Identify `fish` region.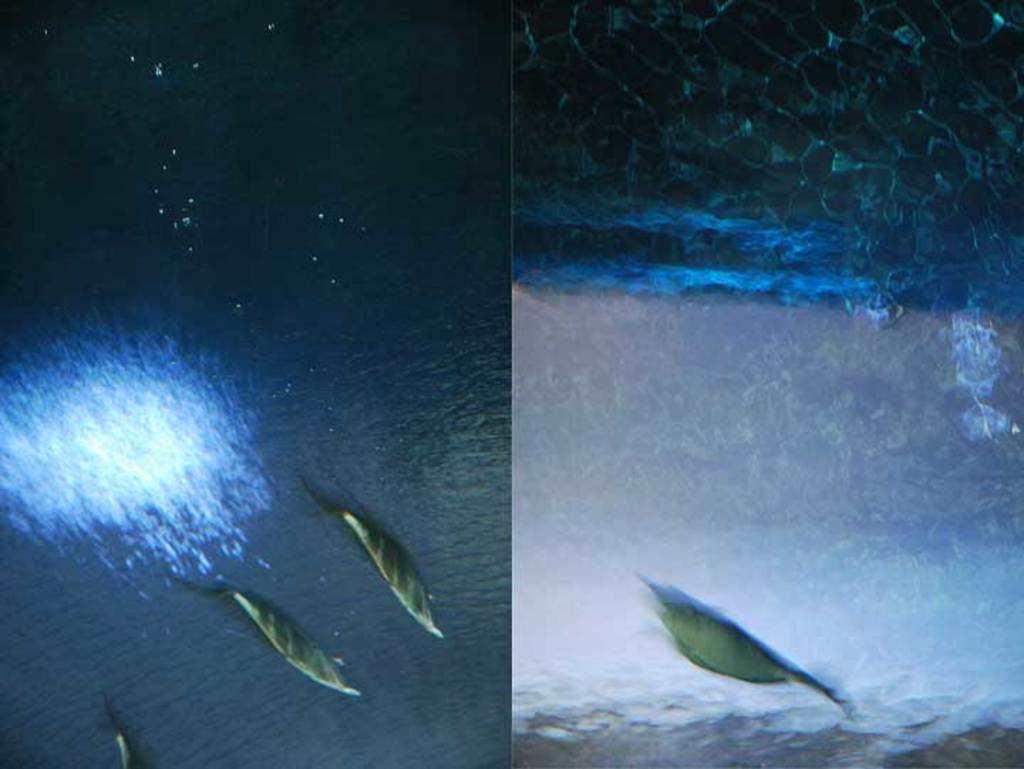
Region: [191,581,358,694].
